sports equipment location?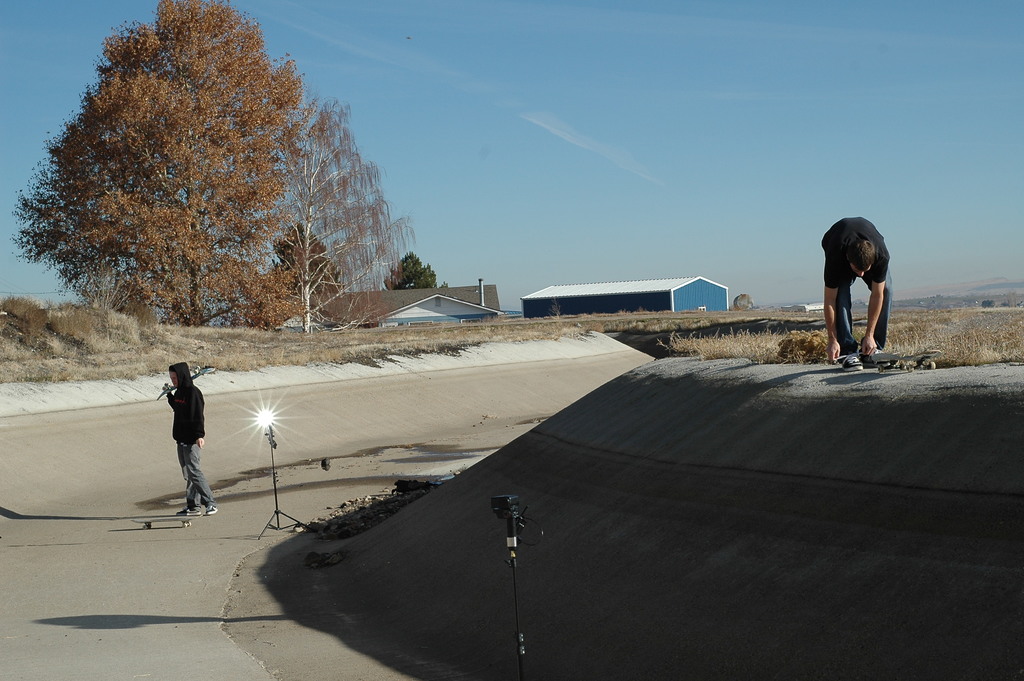
<bbox>868, 349, 941, 379</bbox>
